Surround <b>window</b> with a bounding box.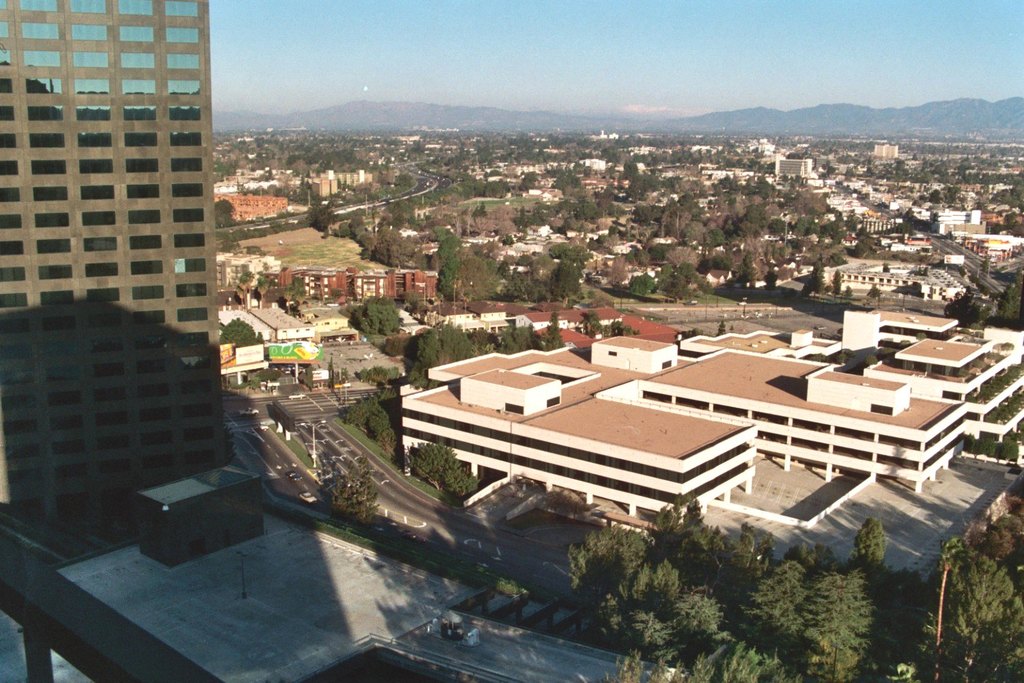
locate(173, 185, 202, 199).
